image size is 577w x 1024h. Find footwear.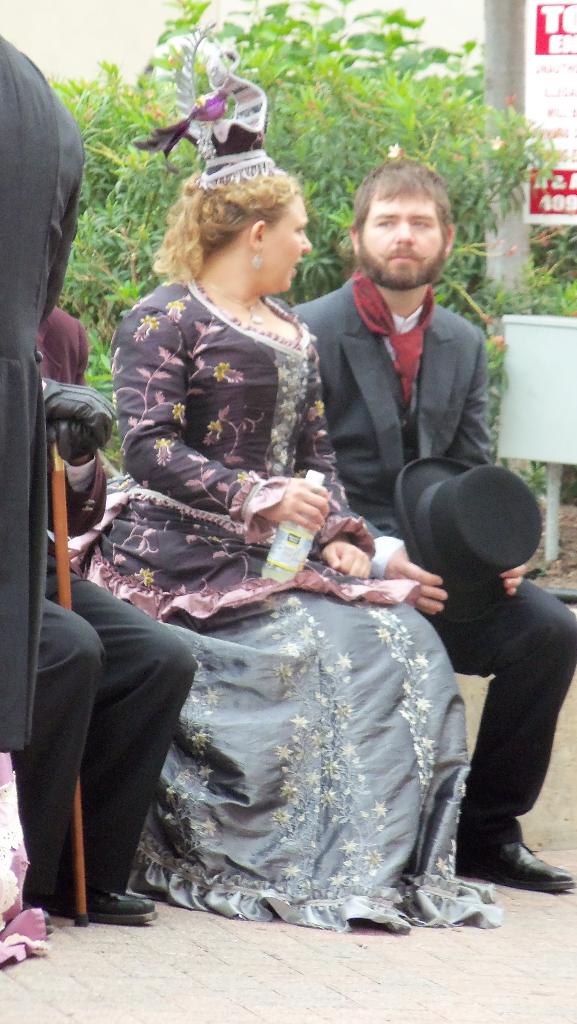
l=95, t=877, r=143, b=931.
